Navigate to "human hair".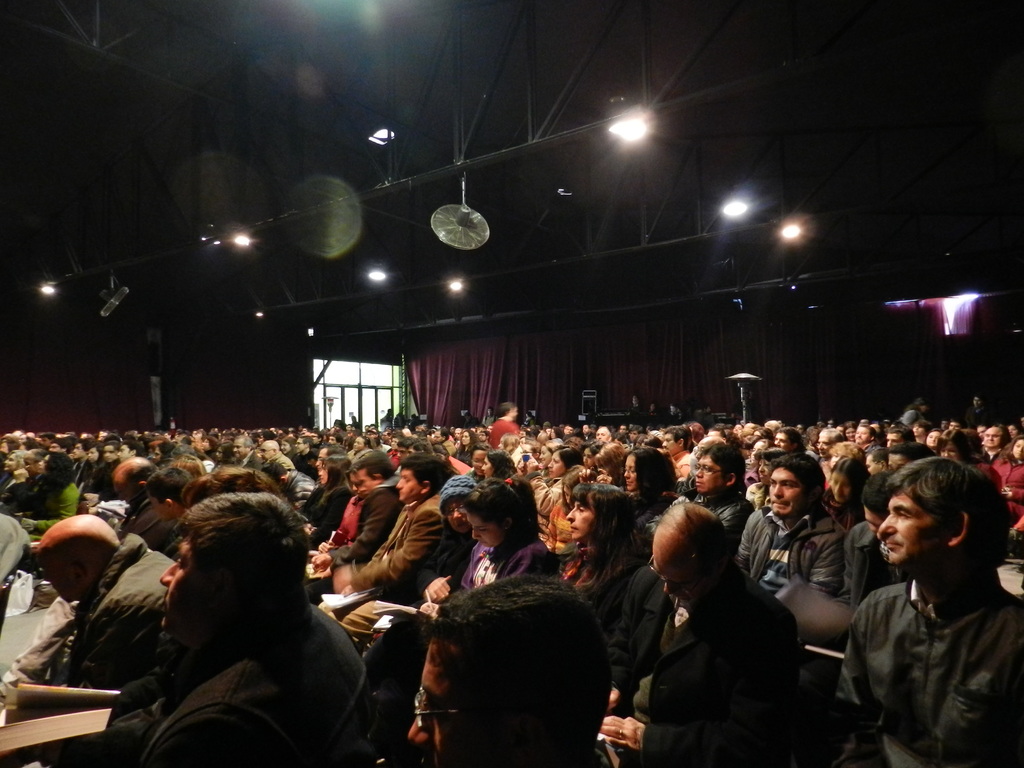
Navigation target: select_region(330, 445, 348, 458).
